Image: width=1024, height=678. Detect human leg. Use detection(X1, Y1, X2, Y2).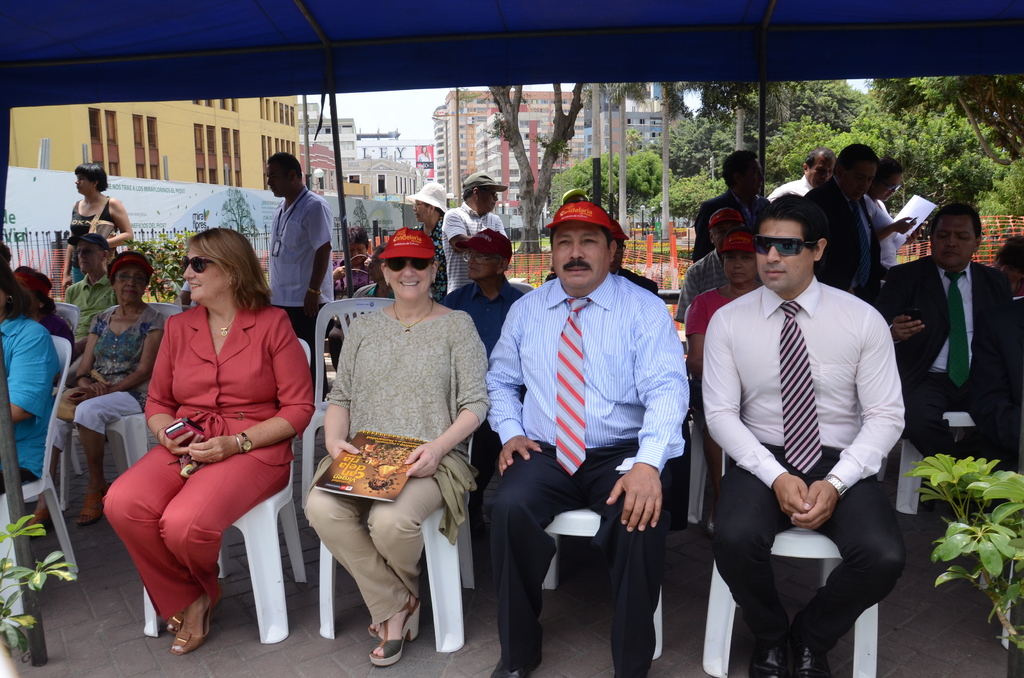
detection(710, 471, 814, 677).
